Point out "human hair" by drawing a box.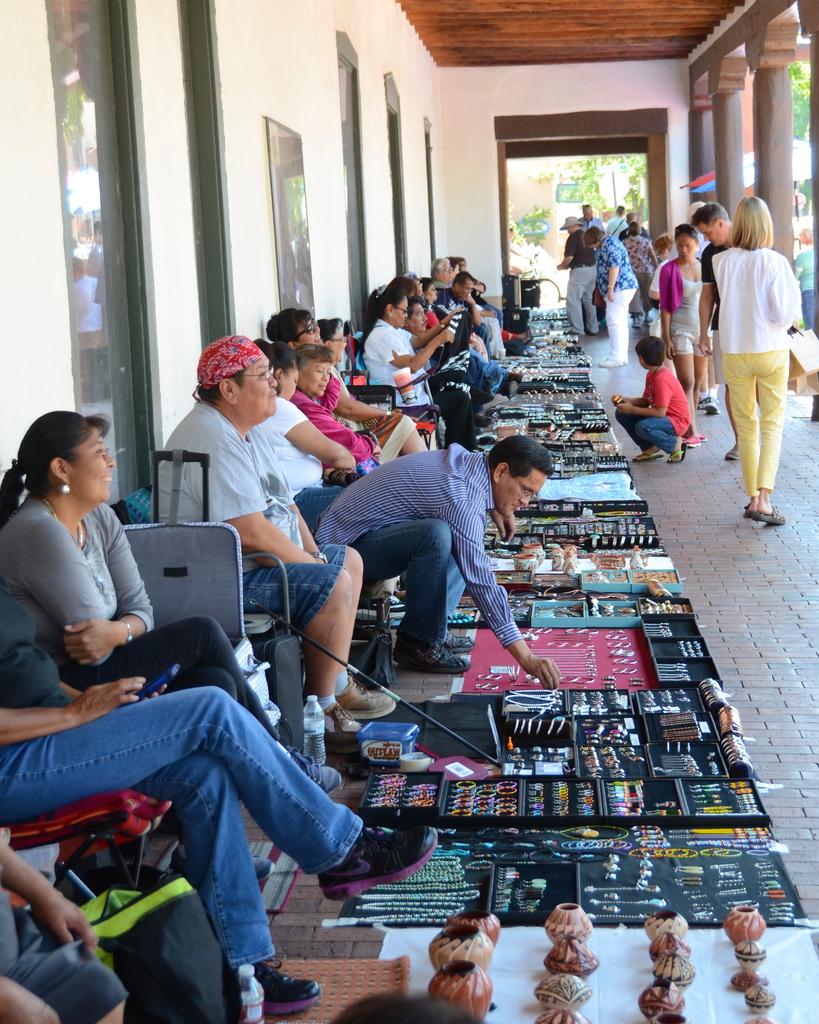
left=586, top=223, right=600, bottom=243.
